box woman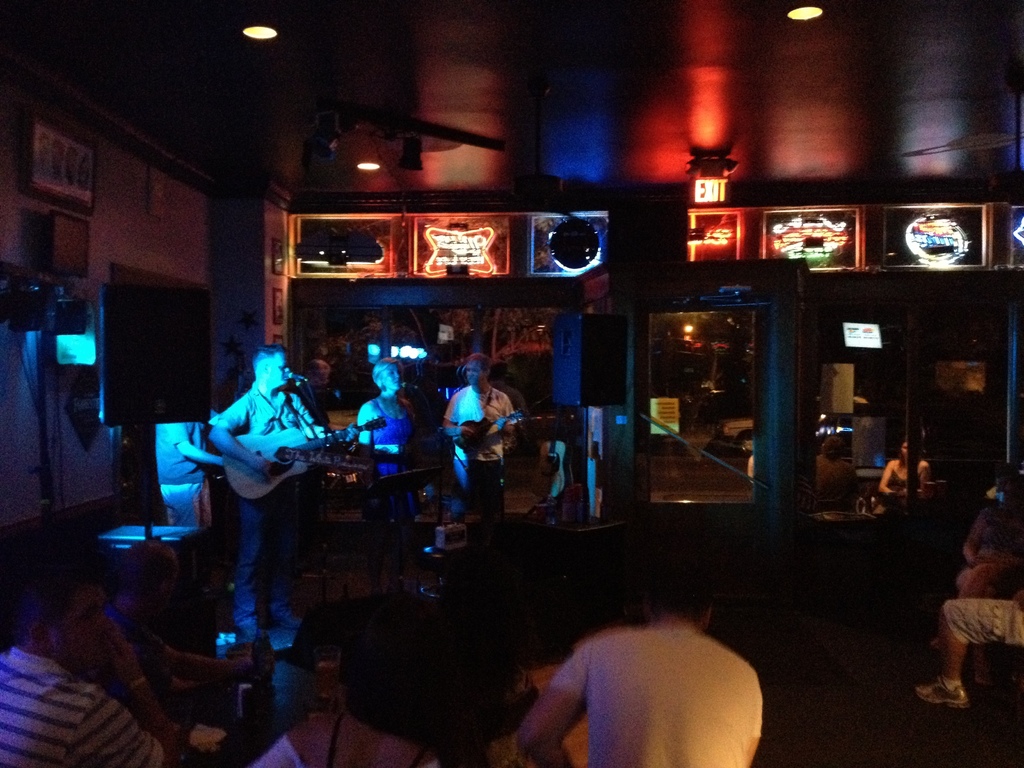
box(813, 437, 860, 509)
